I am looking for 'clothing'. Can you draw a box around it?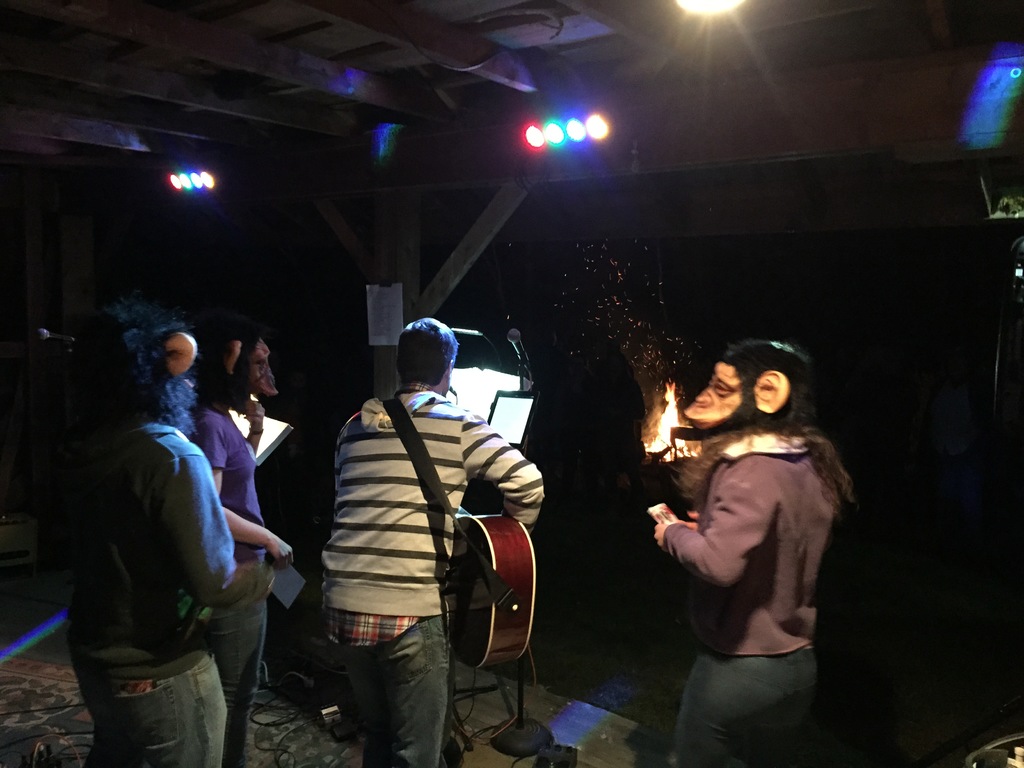
Sure, the bounding box is [186,399,276,767].
